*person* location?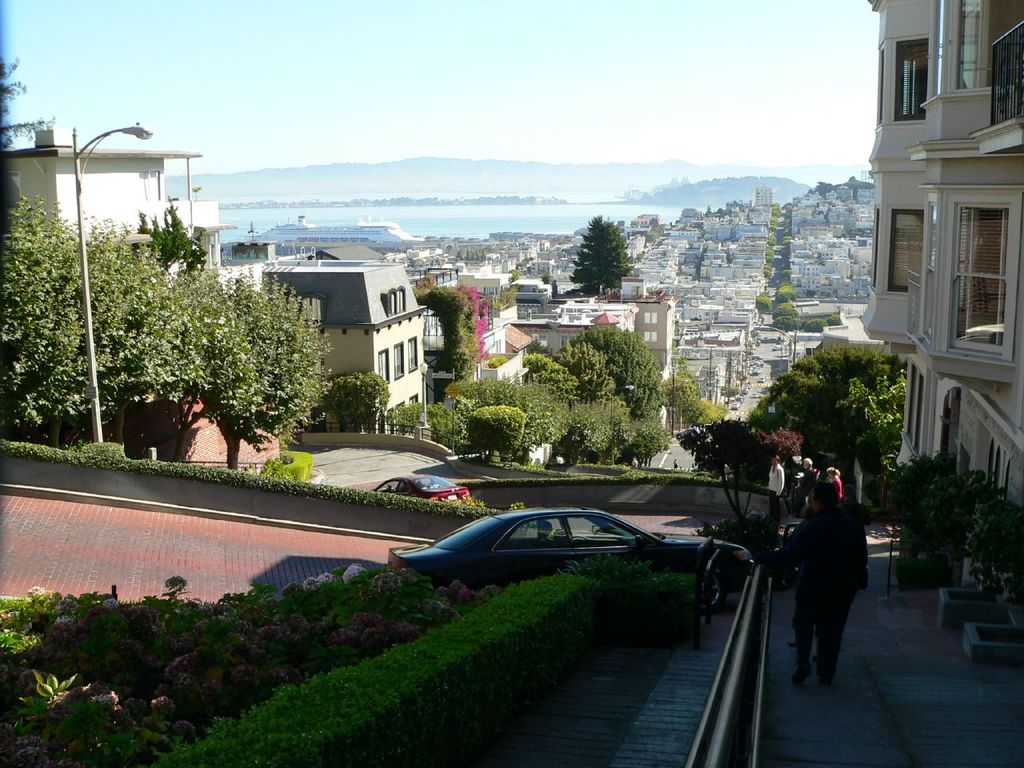
box=[830, 464, 842, 498]
